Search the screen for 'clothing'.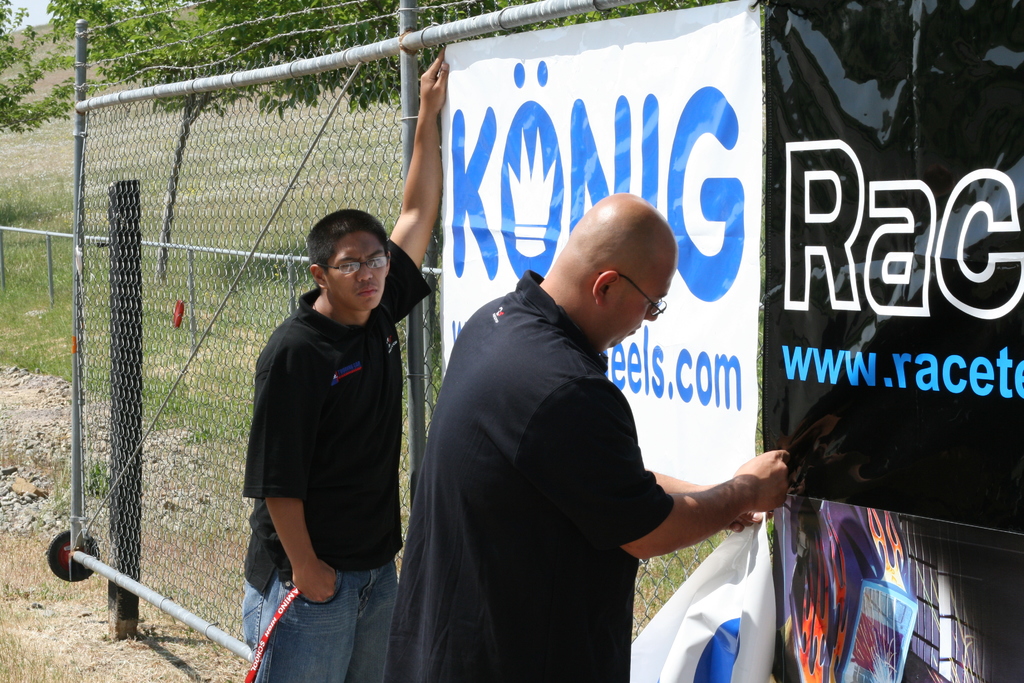
Found at bbox=(381, 270, 673, 682).
